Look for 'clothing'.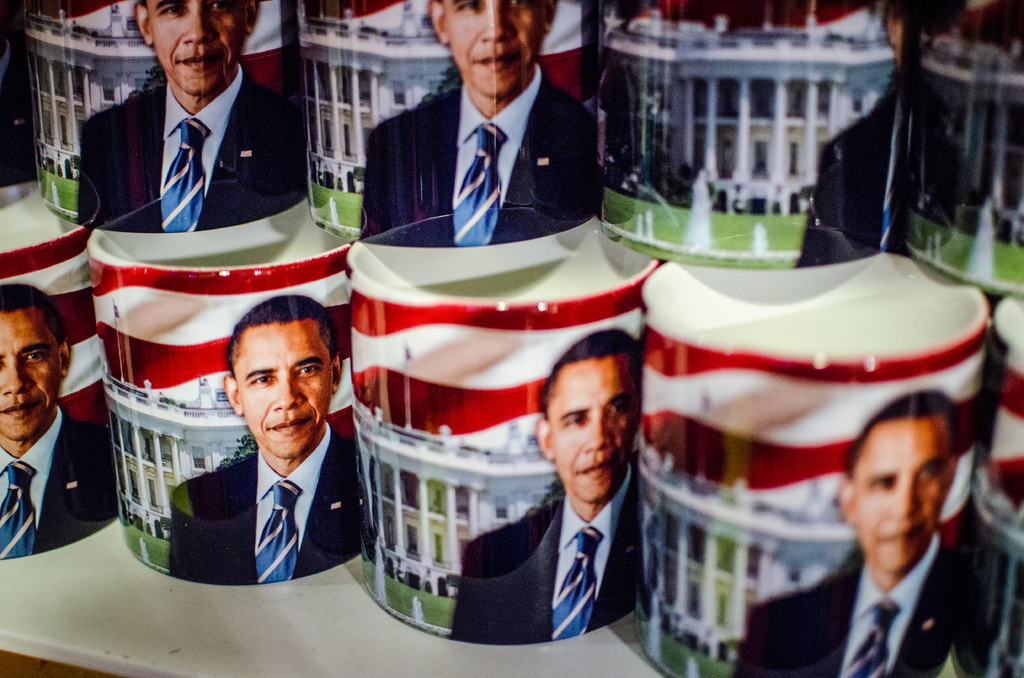
Found: crop(73, 67, 308, 230).
